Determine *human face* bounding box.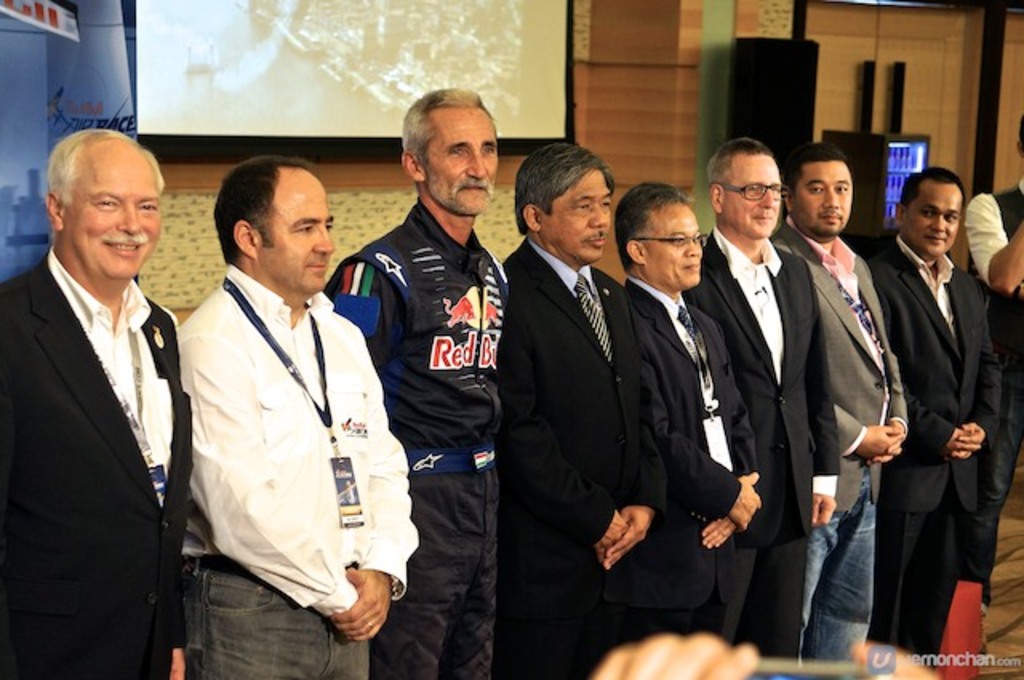
Determined: (419,106,506,213).
